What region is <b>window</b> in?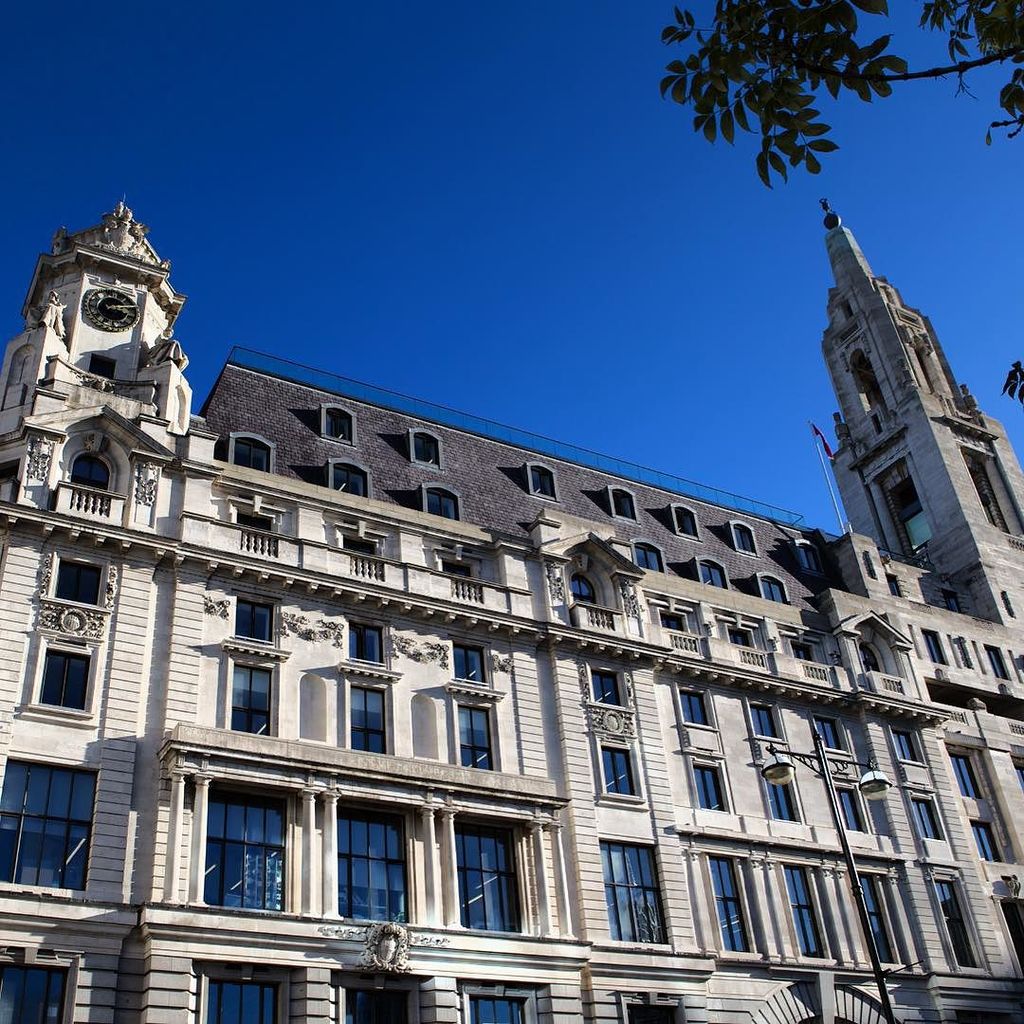
{"x1": 763, "y1": 576, "x2": 792, "y2": 602}.
